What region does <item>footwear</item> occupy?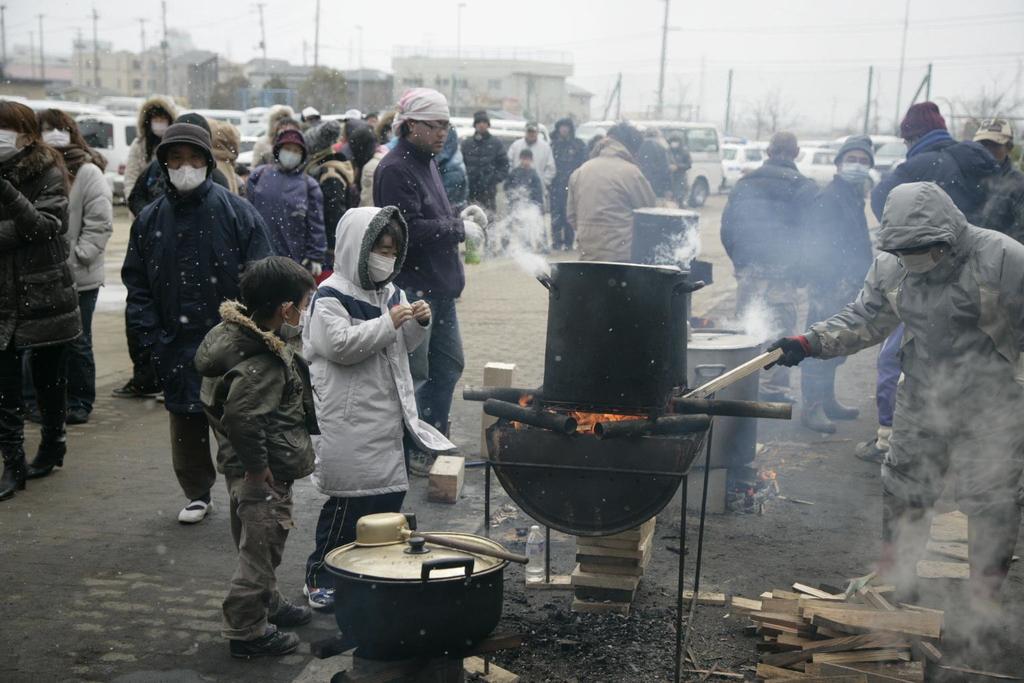
[x1=226, y1=626, x2=301, y2=658].
